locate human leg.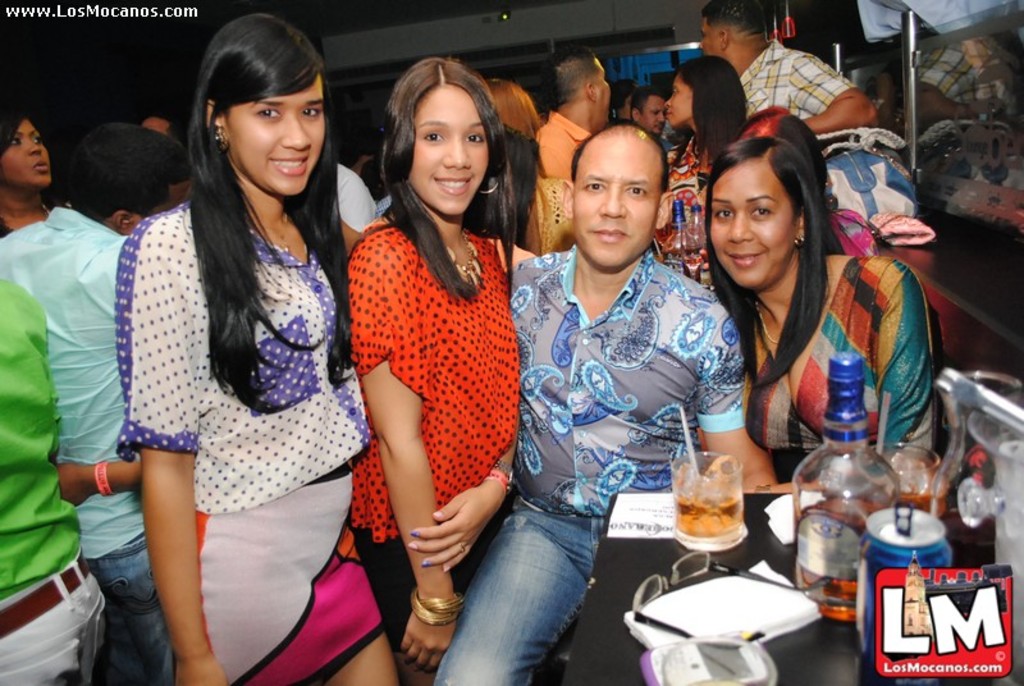
Bounding box: pyautogui.locateOnScreen(324, 632, 401, 685).
